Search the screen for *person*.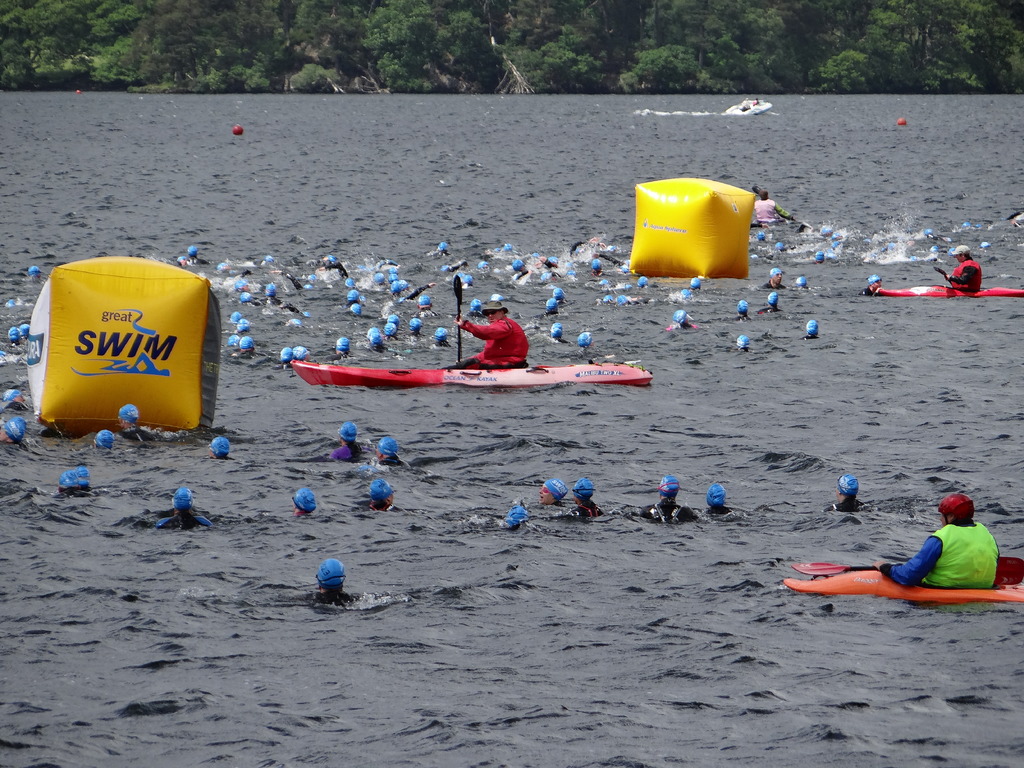
Found at BBox(372, 274, 383, 285).
